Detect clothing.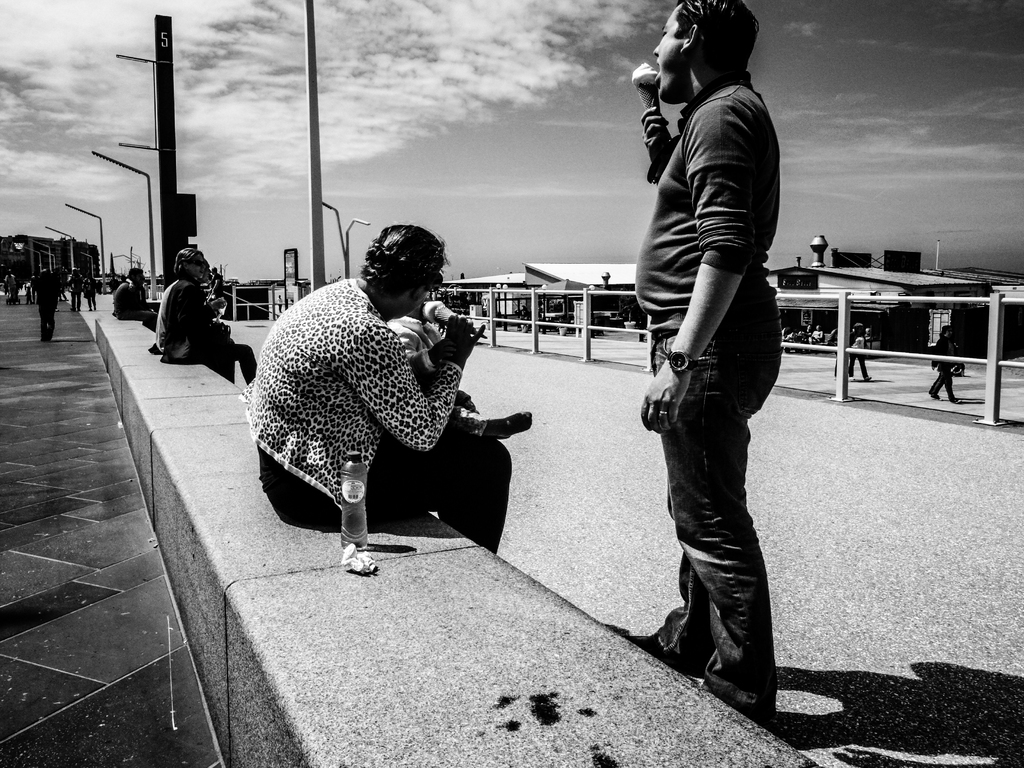
Detected at box(35, 275, 59, 342).
